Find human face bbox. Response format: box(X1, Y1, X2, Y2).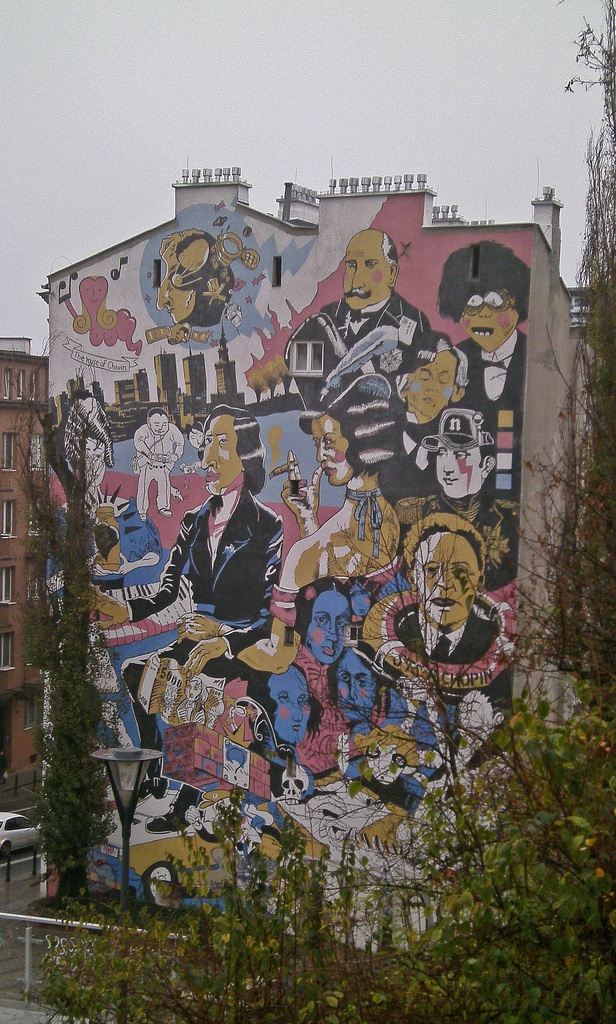
box(86, 438, 105, 487).
